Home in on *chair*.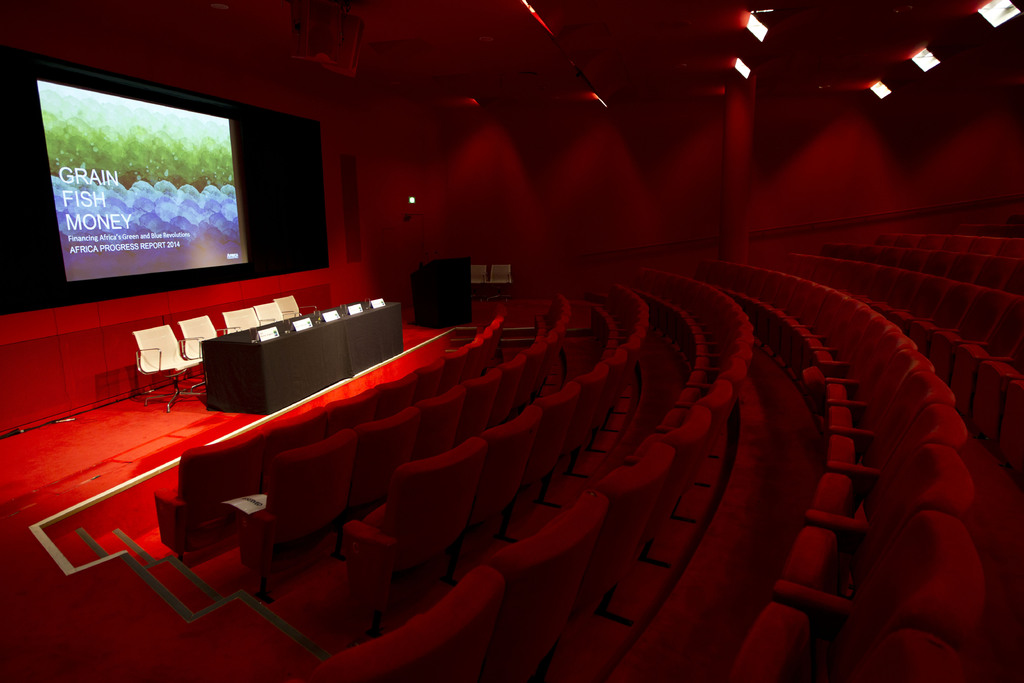
Homed in at {"x1": 534, "y1": 383, "x2": 582, "y2": 484}.
